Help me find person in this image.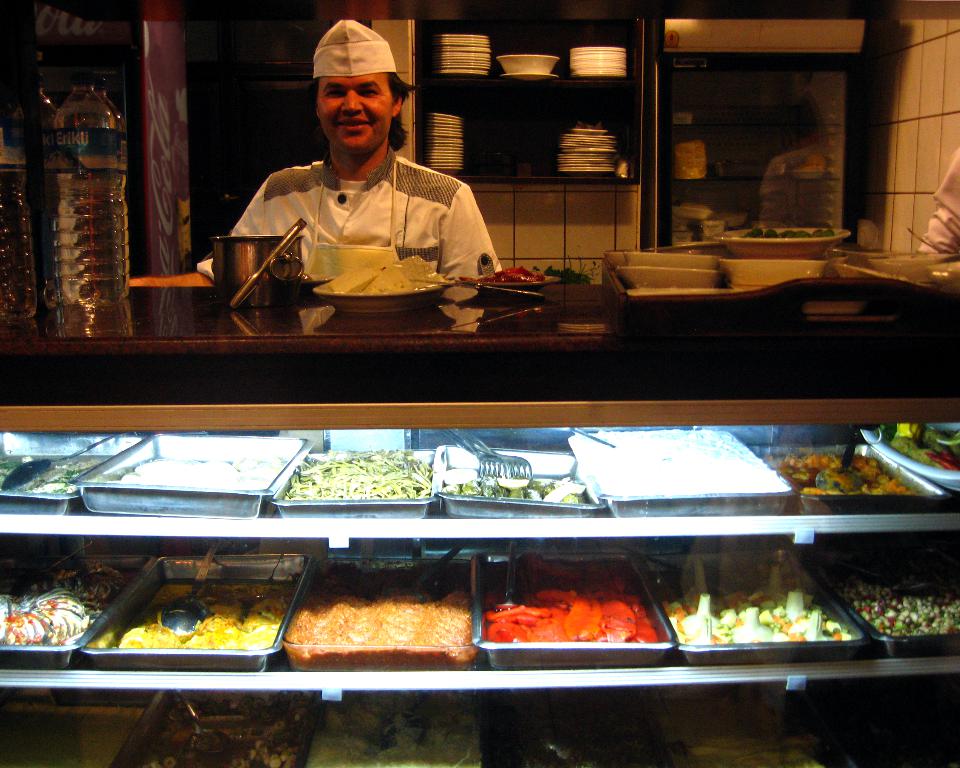
Found it: locate(188, 14, 509, 296).
